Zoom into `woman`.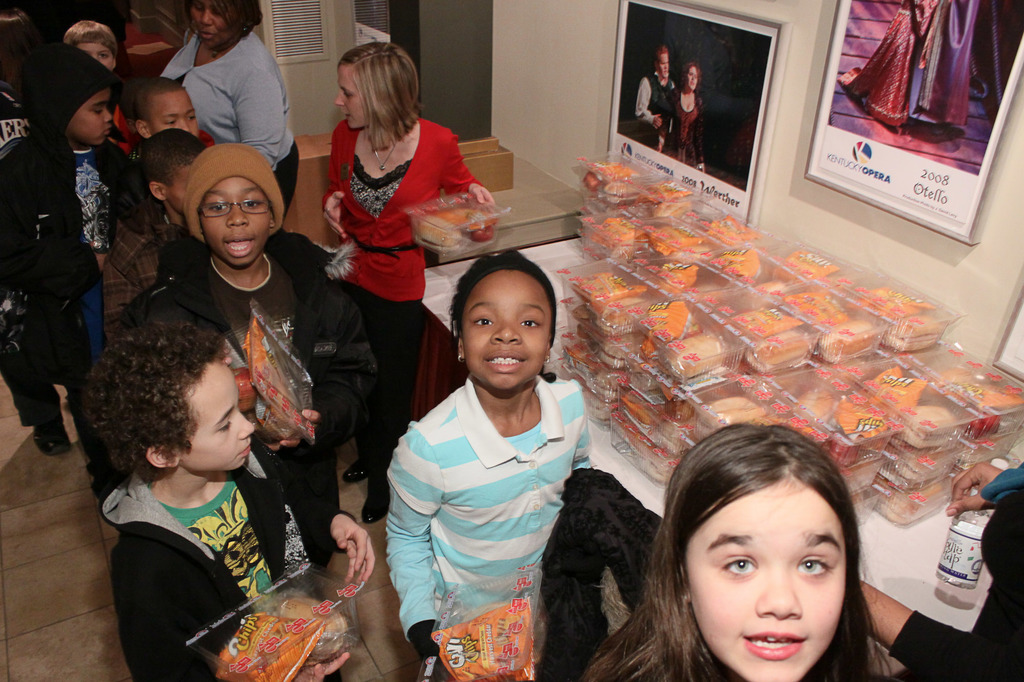
Zoom target: Rect(164, 0, 298, 208).
